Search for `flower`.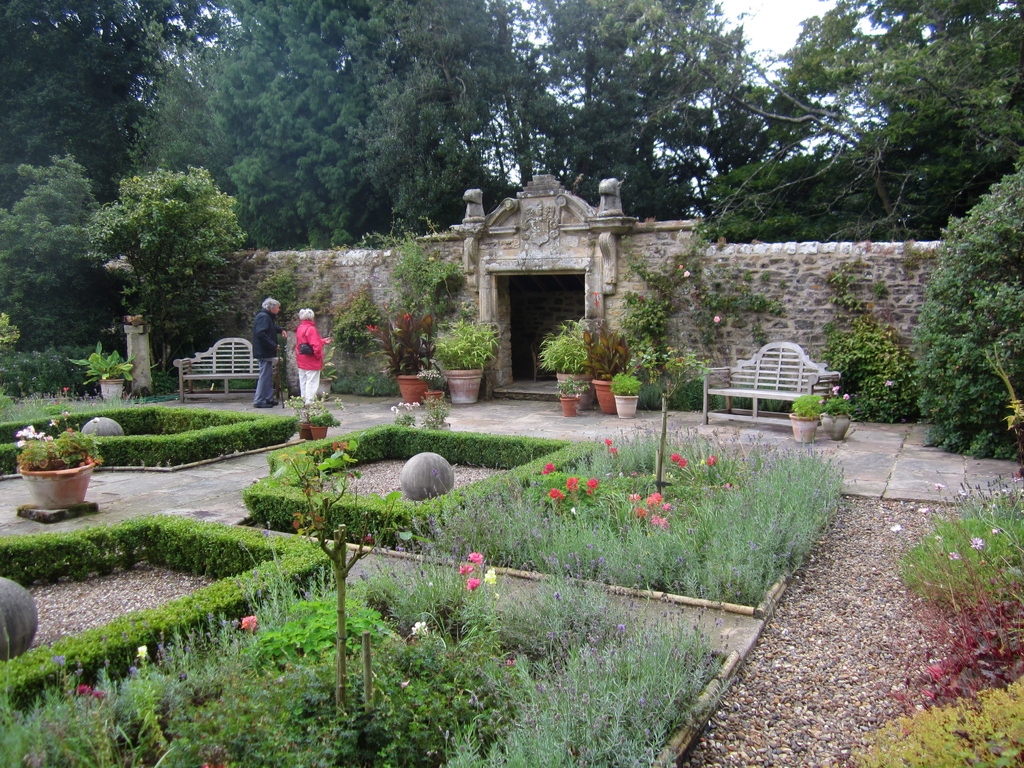
Found at rect(678, 262, 685, 270).
